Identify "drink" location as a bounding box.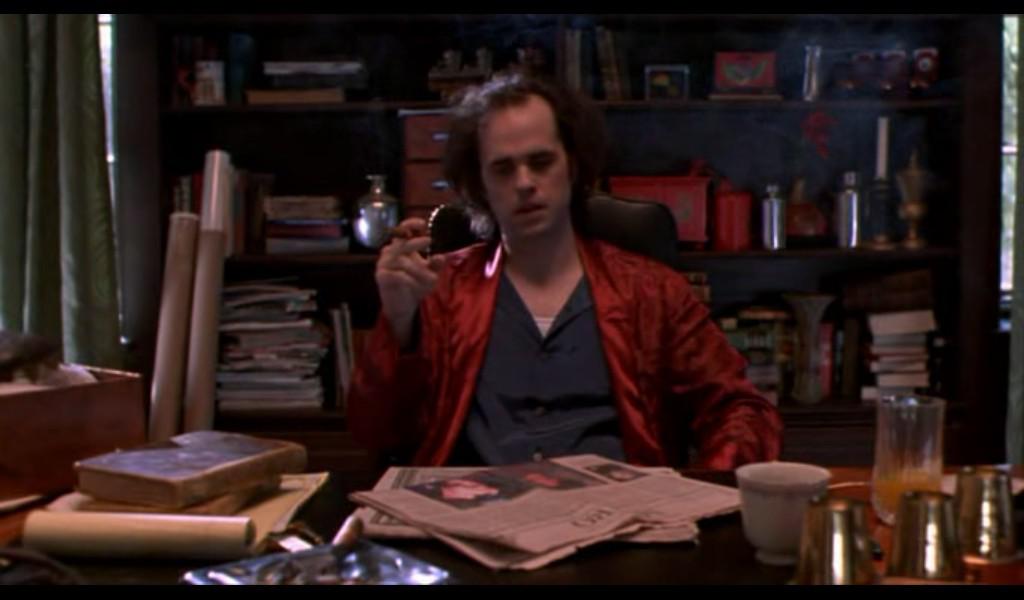
box=[875, 468, 940, 506].
